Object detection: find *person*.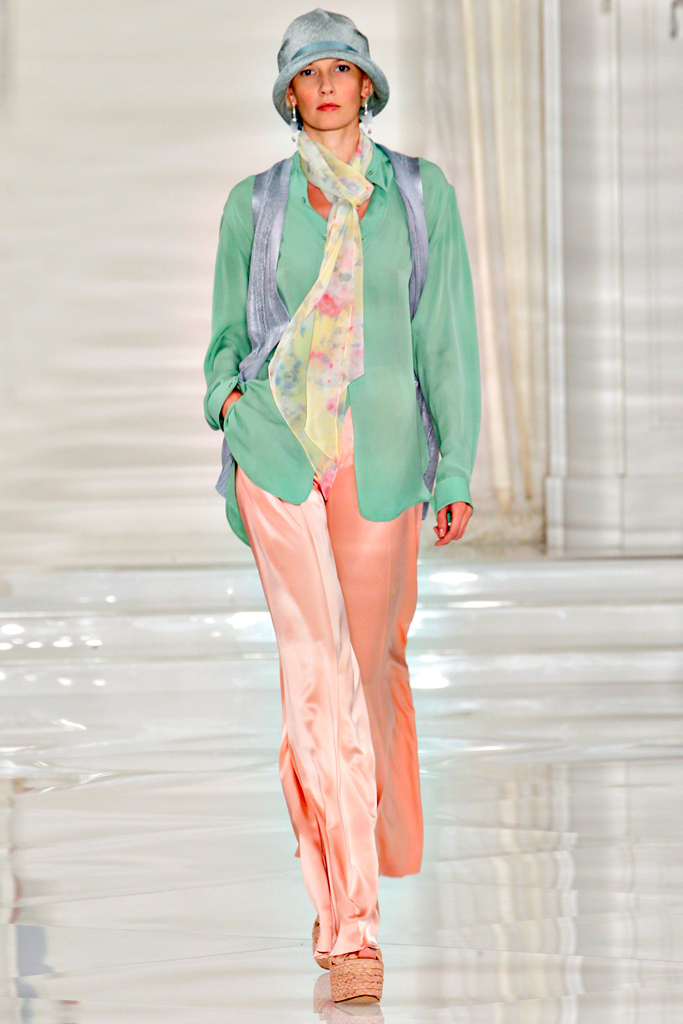
{"x1": 162, "y1": 0, "x2": 484, "y2": 1023}.
